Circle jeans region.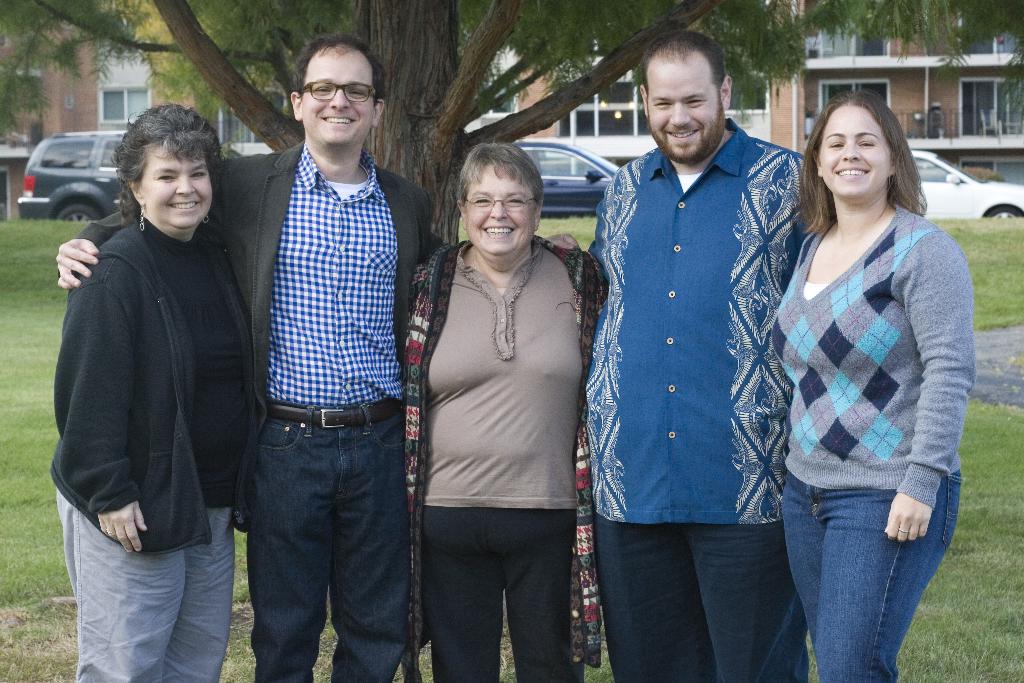
Region: [left=232, top=414, right=413, bottom=682].
